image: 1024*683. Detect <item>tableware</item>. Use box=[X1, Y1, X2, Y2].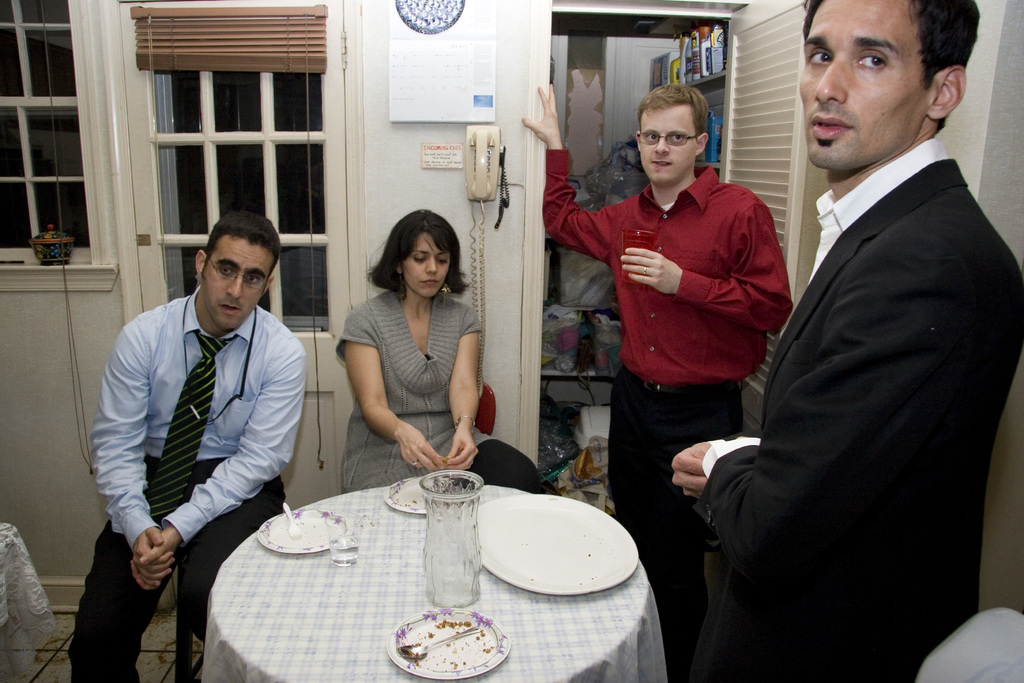
box=[420, 466, 484, 610].
